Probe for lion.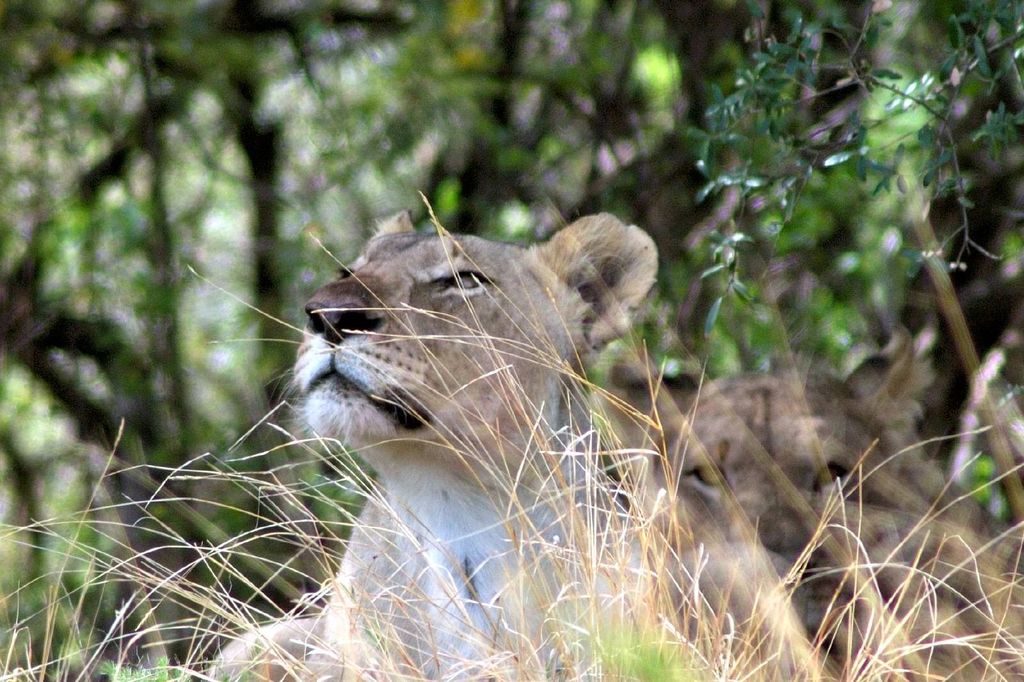
Probe result: [207,209,797,681].
